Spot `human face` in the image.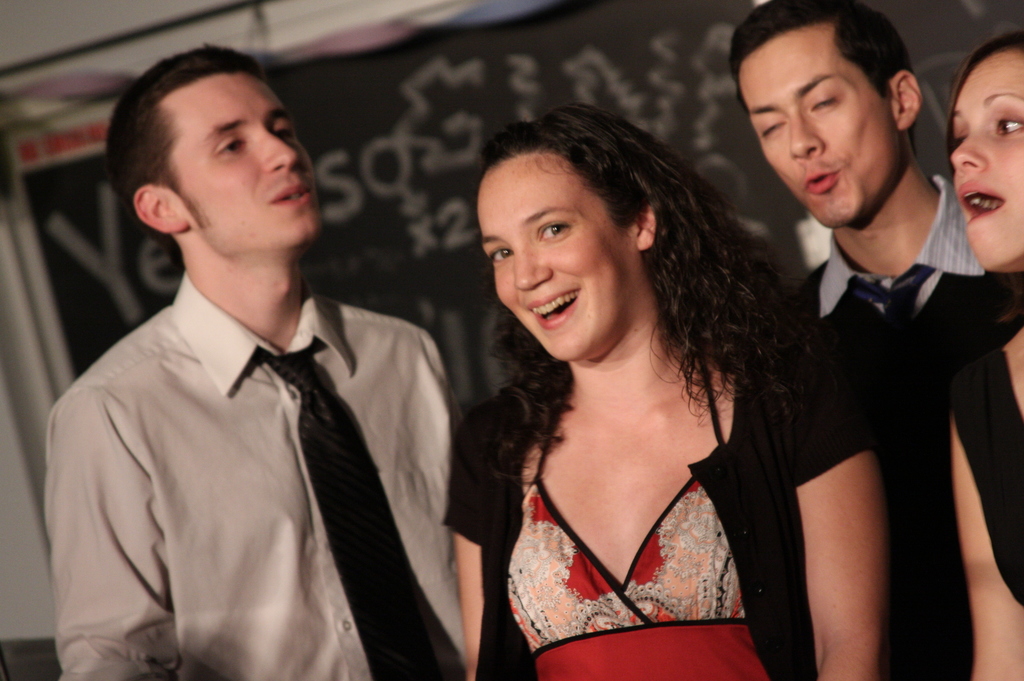
`human face` found at BBox(170, 72, 316, 240).
